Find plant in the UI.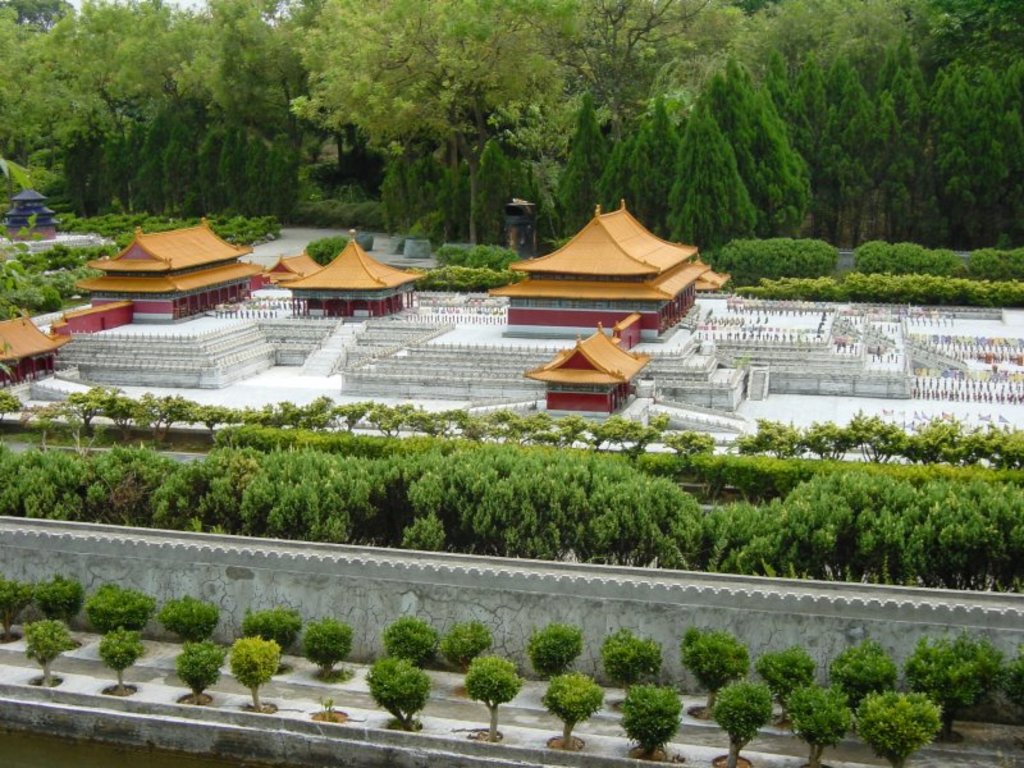
UI element at 302,233,349,266.
